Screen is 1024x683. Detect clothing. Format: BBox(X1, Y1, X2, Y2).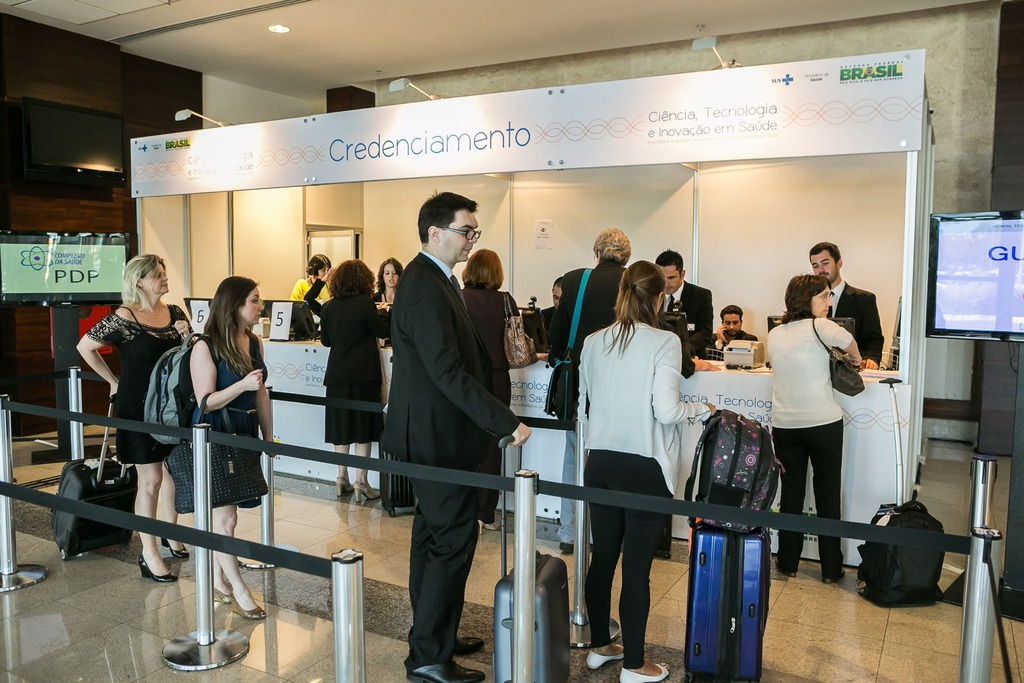
BBox(764, 317, 856, 580).
